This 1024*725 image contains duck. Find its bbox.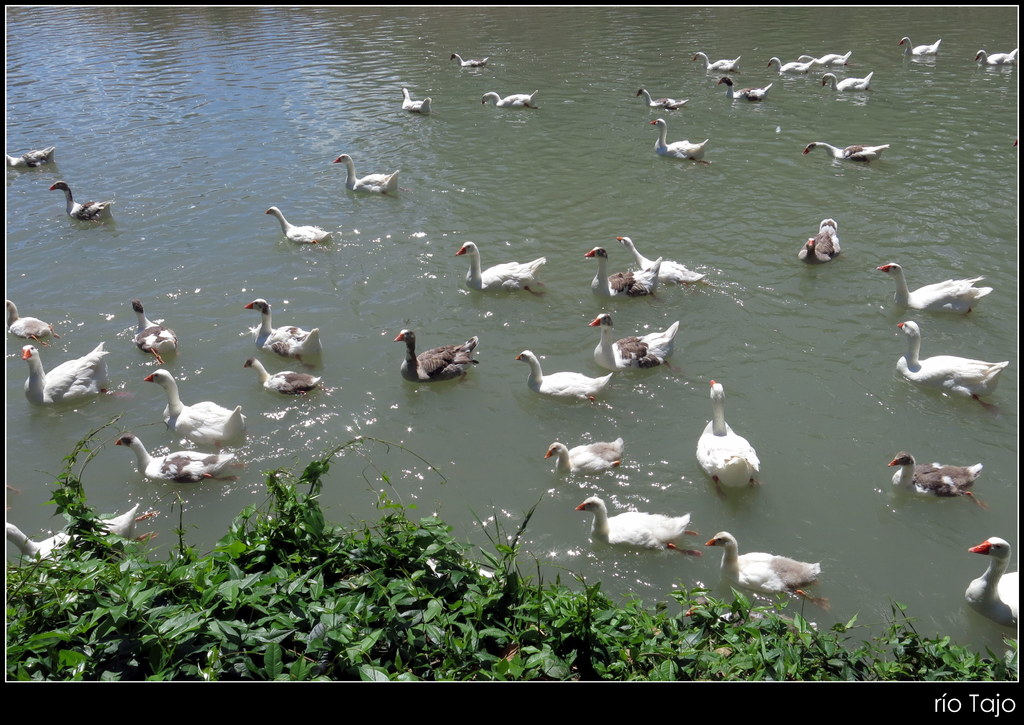
540/437/630/482.
